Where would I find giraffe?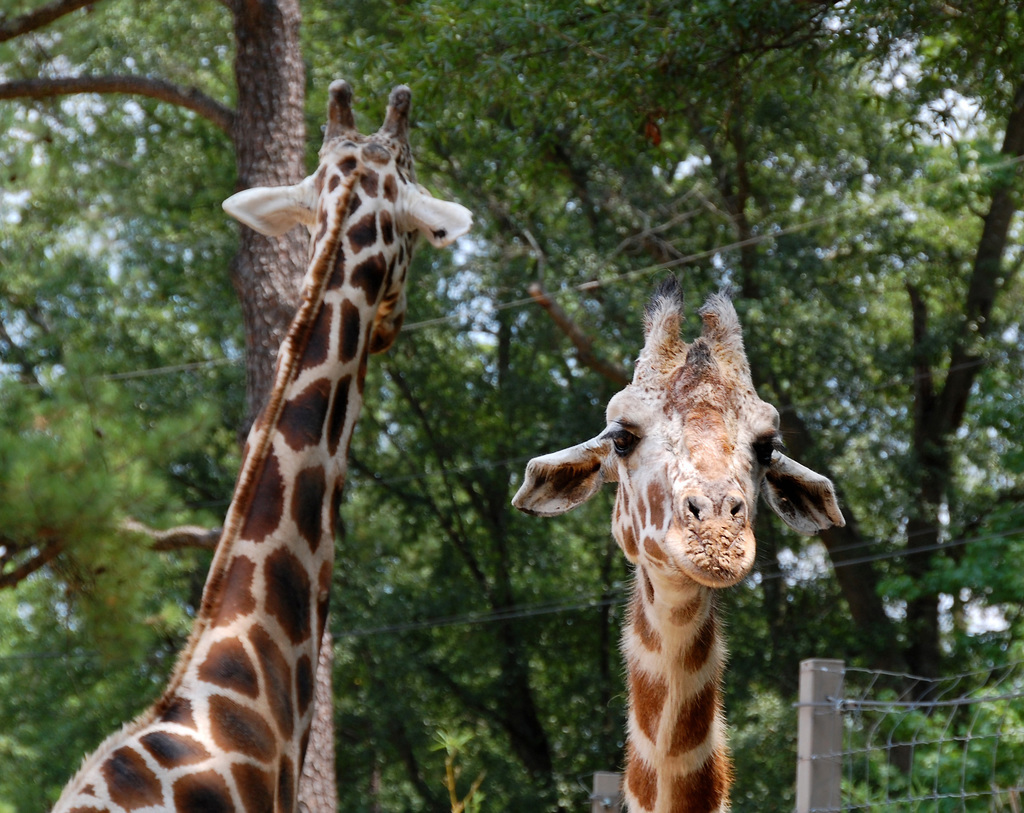
At bbox=(52, 77, 477, 812).
